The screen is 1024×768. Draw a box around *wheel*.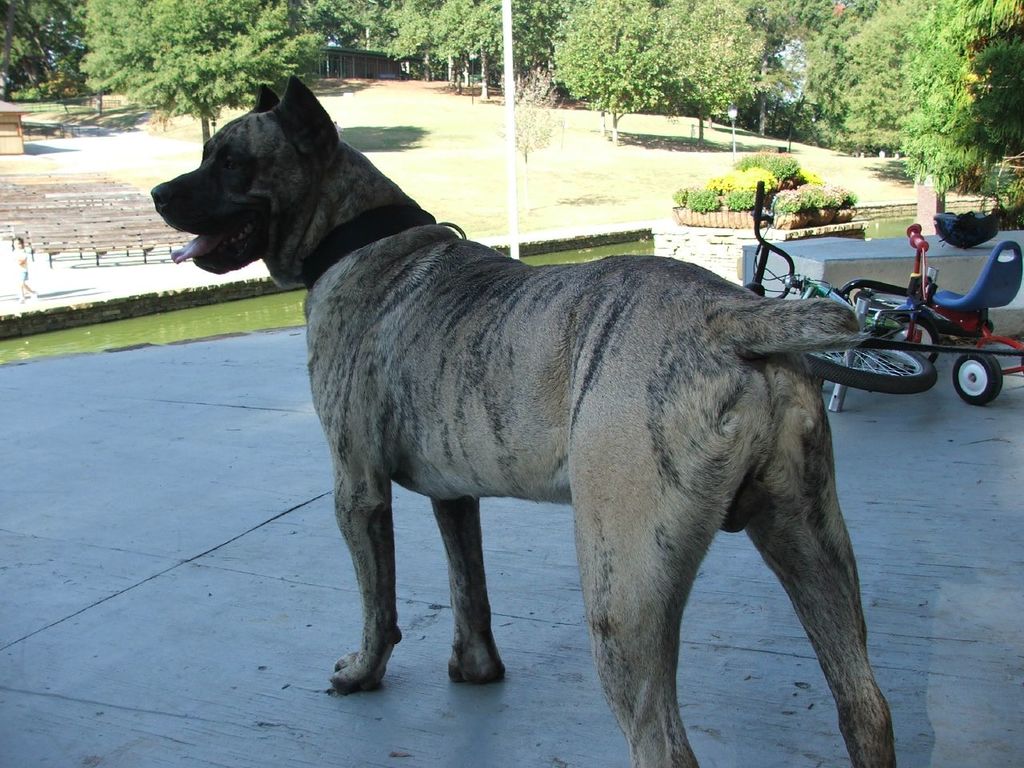
(left=893, top=315, right=939, bottom=364).
